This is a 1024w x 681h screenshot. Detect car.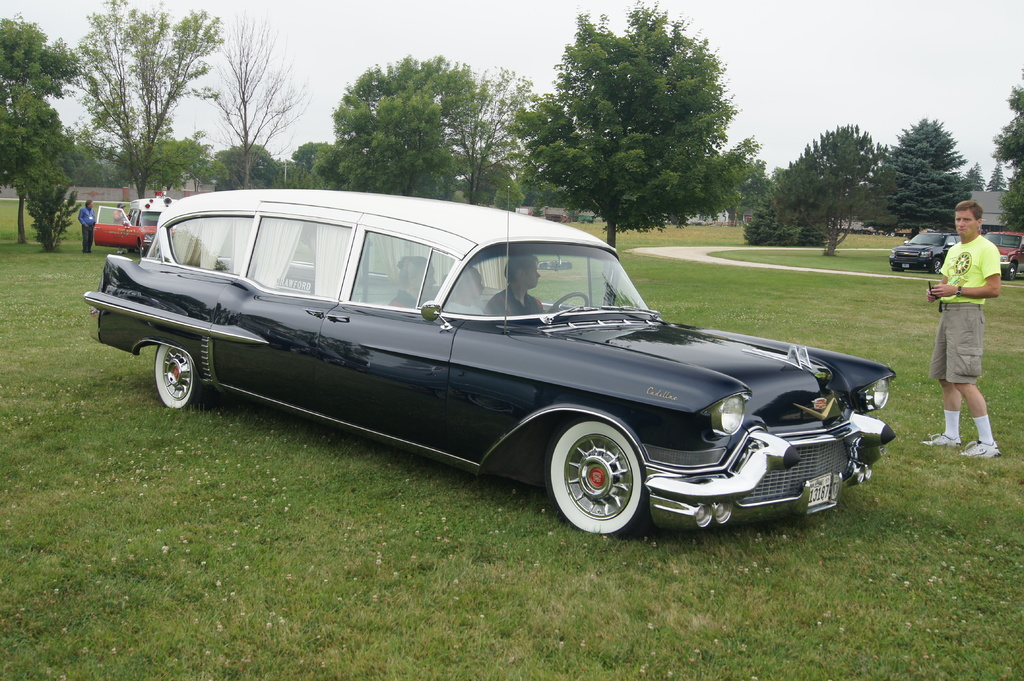
locate(93, 201, 177, 253).
